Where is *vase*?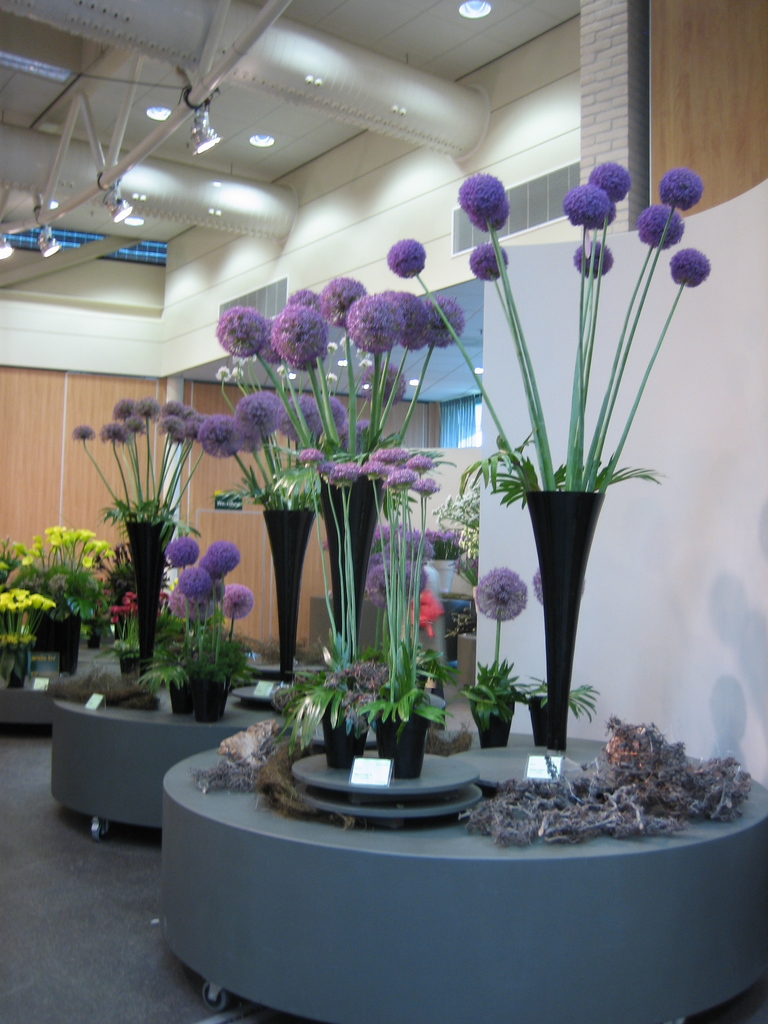
<box>527,691,548,749</box>.
